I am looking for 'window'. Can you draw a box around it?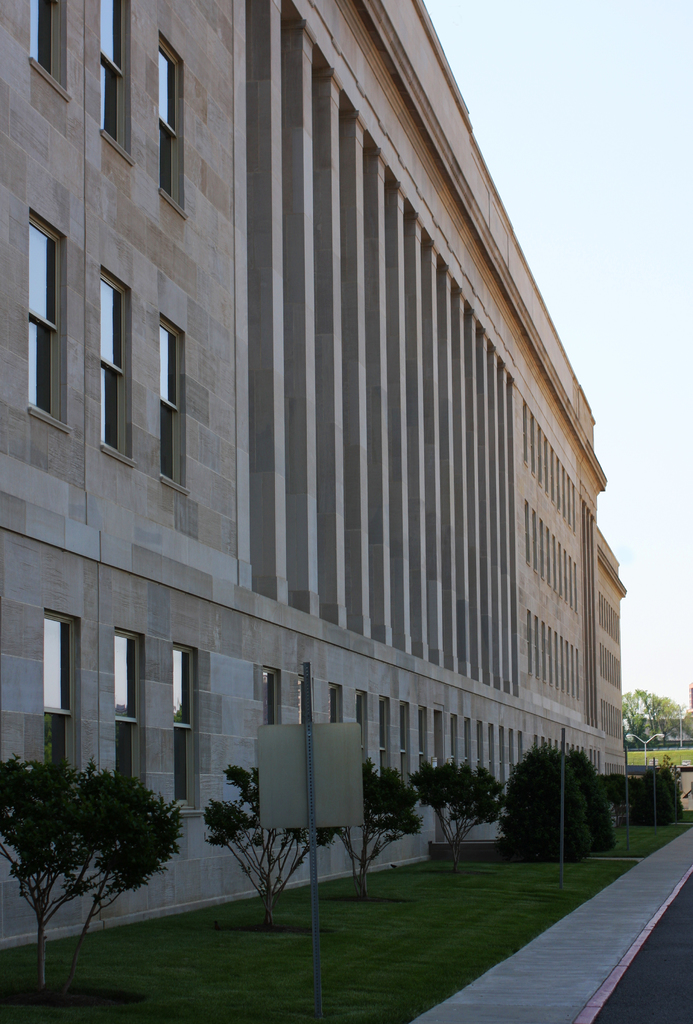
Sure, the bounding box is BBox(159, 30, 187, 217).
